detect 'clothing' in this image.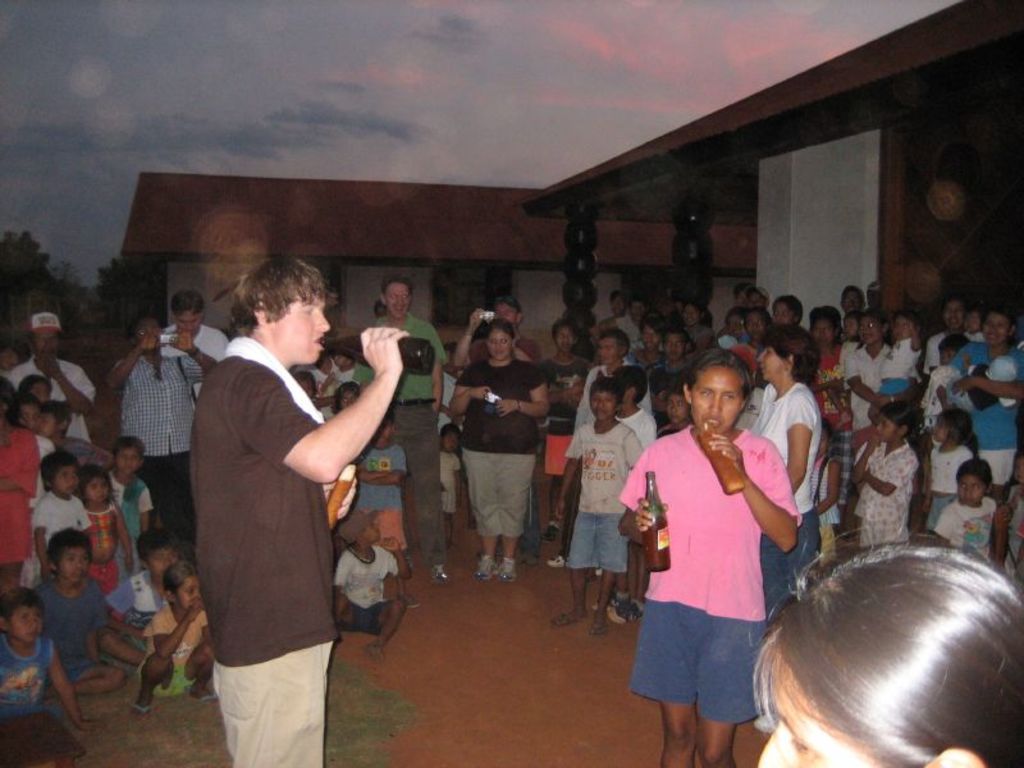
Detection: <region>110, 472, 152, 585</region>.
